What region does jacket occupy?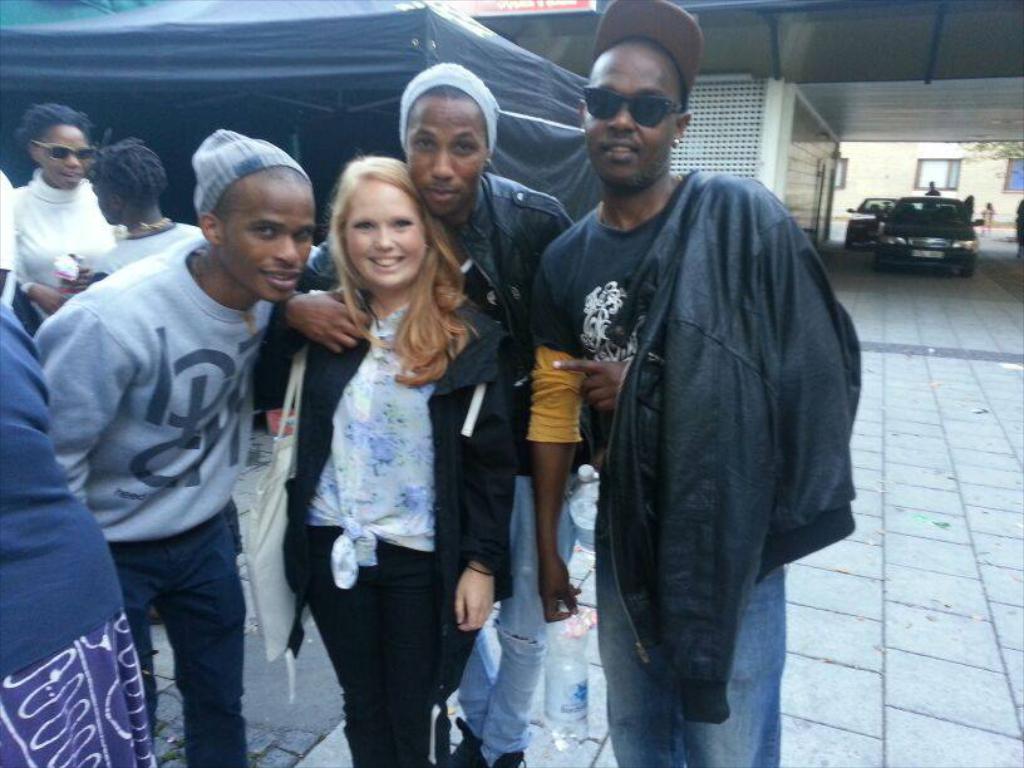
(x1=285, y1=295, x2=516, y2=656).
